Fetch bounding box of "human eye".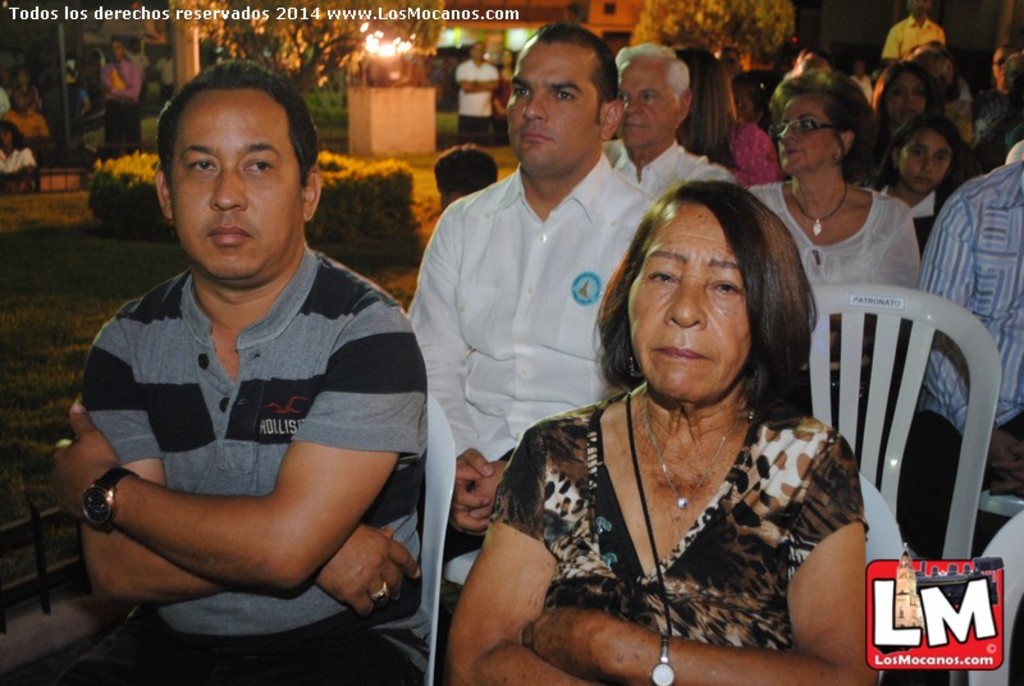
Bbox: <region>179, 160, 219, 173</region>.
